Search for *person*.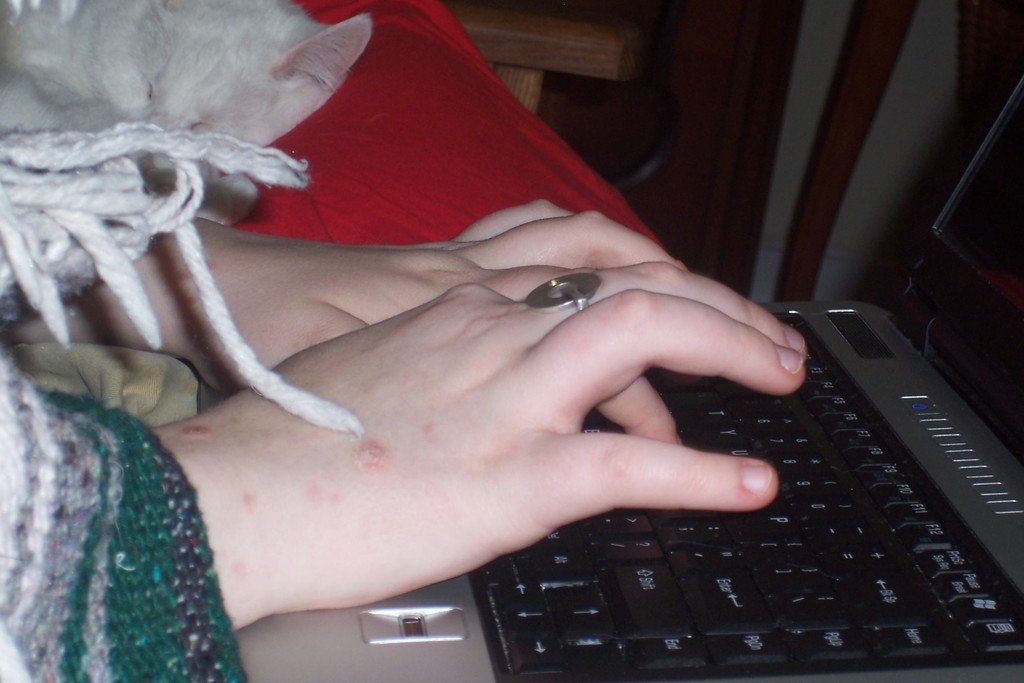
Found at crop(0, 181, 803, 682).
